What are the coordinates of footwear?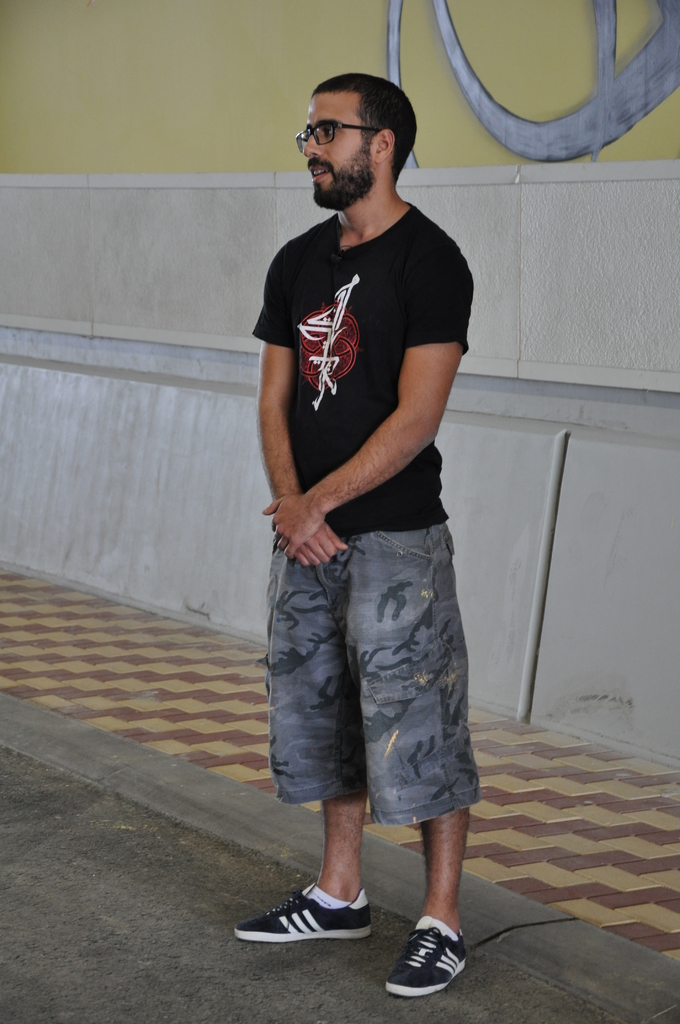
<bbox>229, 882, 373, 938</bbox>.
